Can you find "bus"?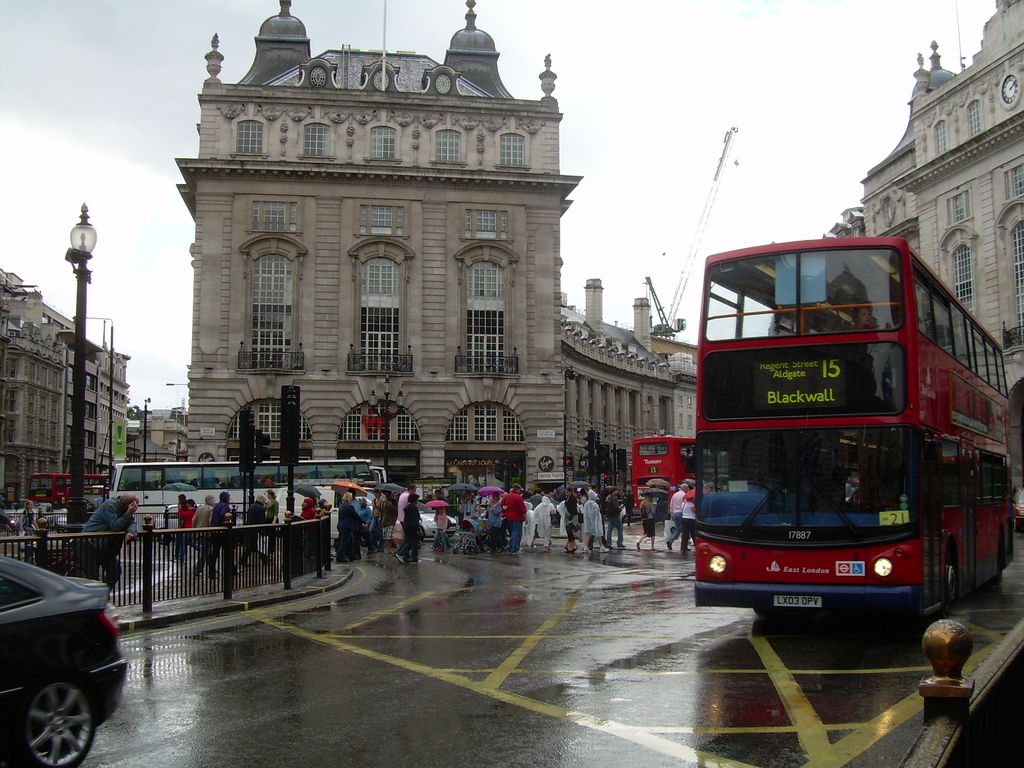
Yes, bounding box: <box>631,433,700,512</box>.
